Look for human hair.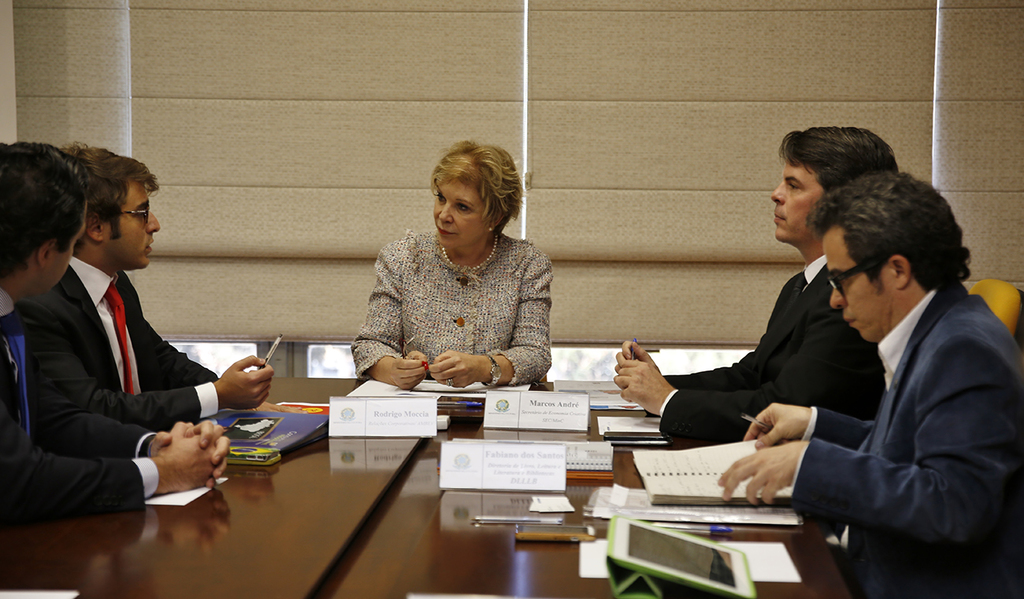
Found: 806, 168, 975, 295.
